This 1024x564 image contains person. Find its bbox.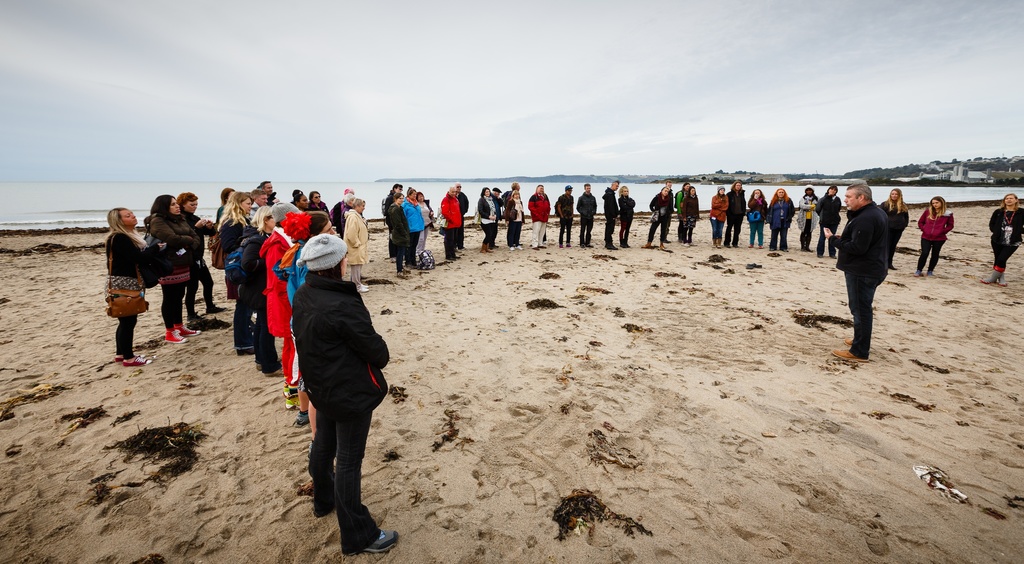
{"x1": 487, "y1": 184, "x2": 505, "y2": 246}.
